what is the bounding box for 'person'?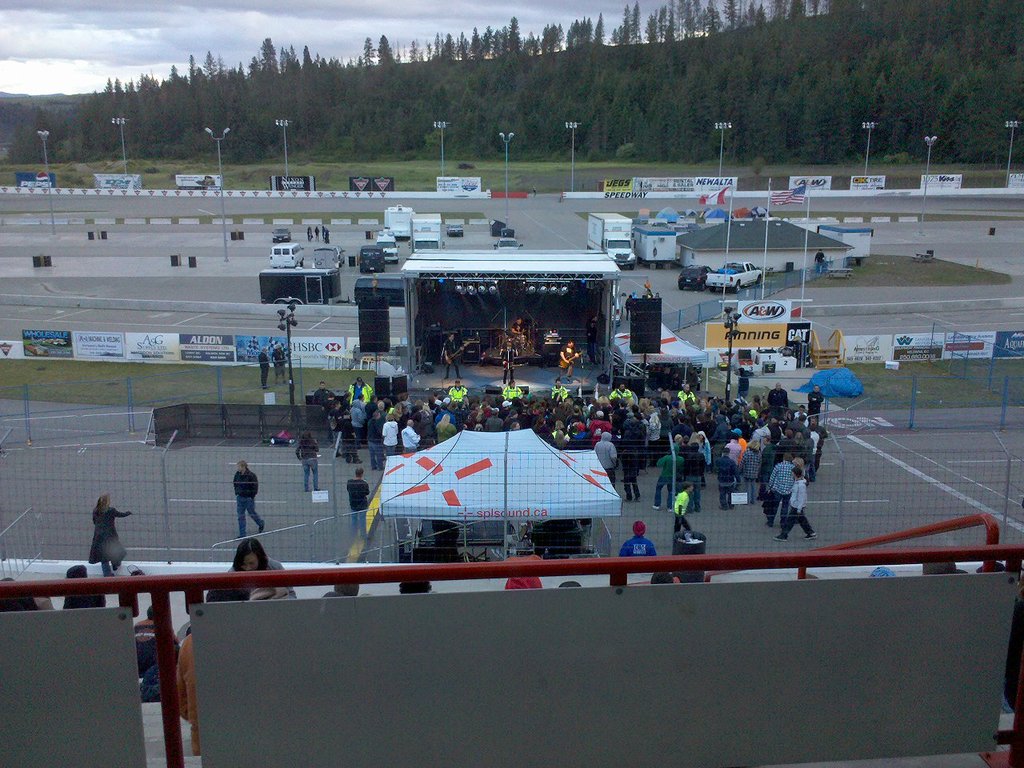
(x1=86, y1=495, x2=130, y2=575).
